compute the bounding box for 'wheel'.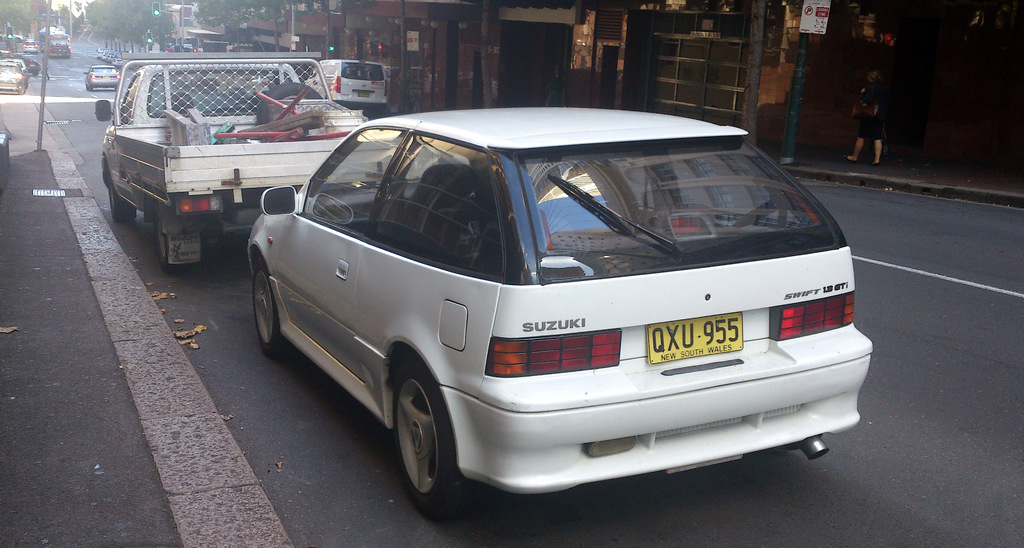
<region>385, 374, 459, 502</region>.
